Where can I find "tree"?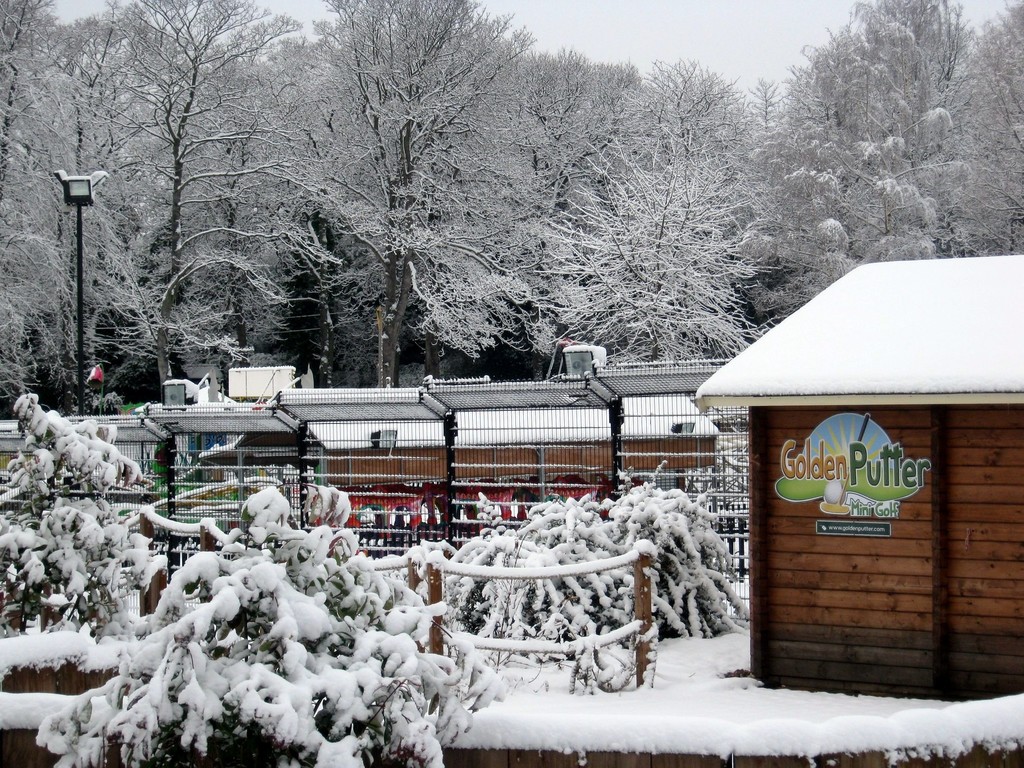
You can find it at (36,484,508,767).
